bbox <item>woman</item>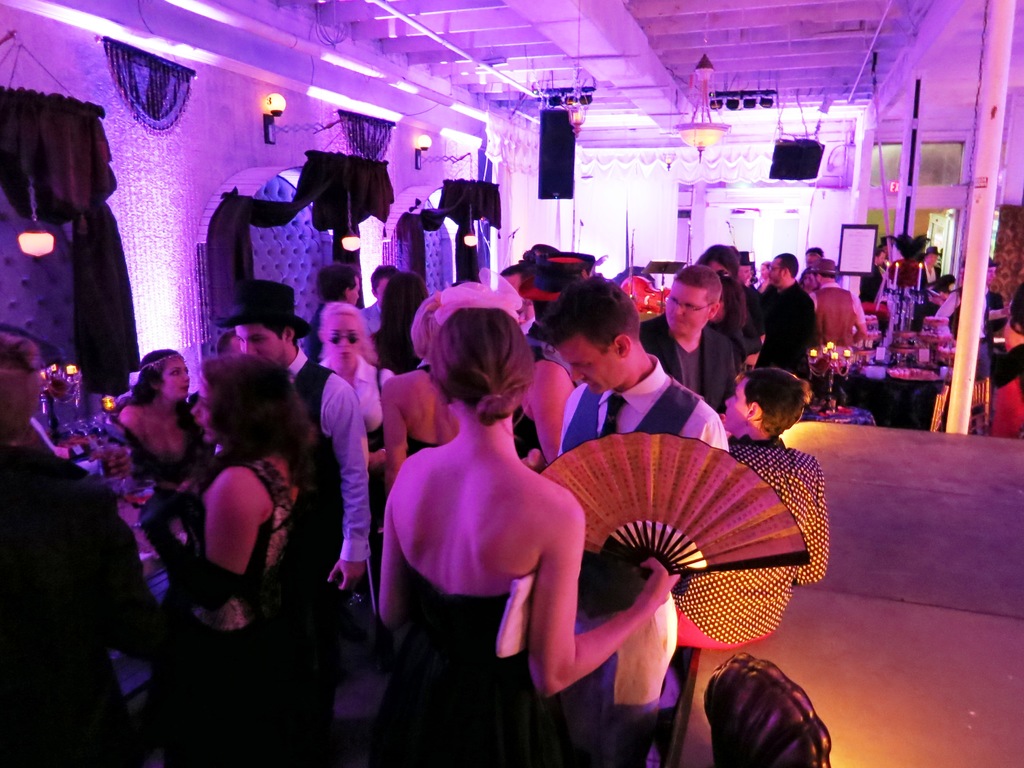
(left=134, top=353, right=322, bottom=767)
